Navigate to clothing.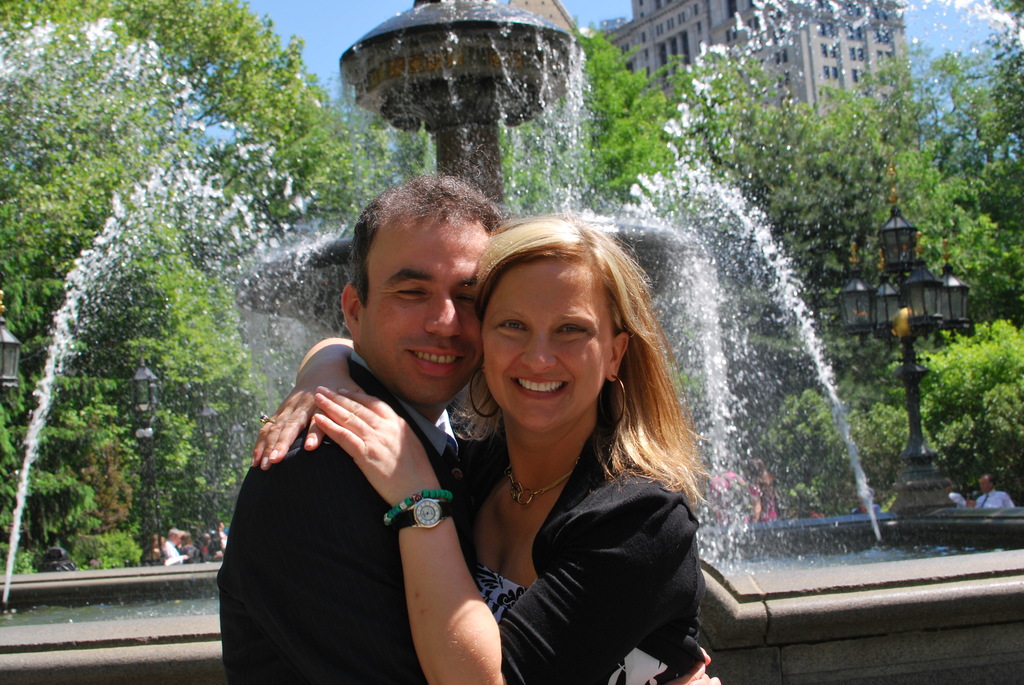
Navigation target: BBox(452, 427, 704, 684).
